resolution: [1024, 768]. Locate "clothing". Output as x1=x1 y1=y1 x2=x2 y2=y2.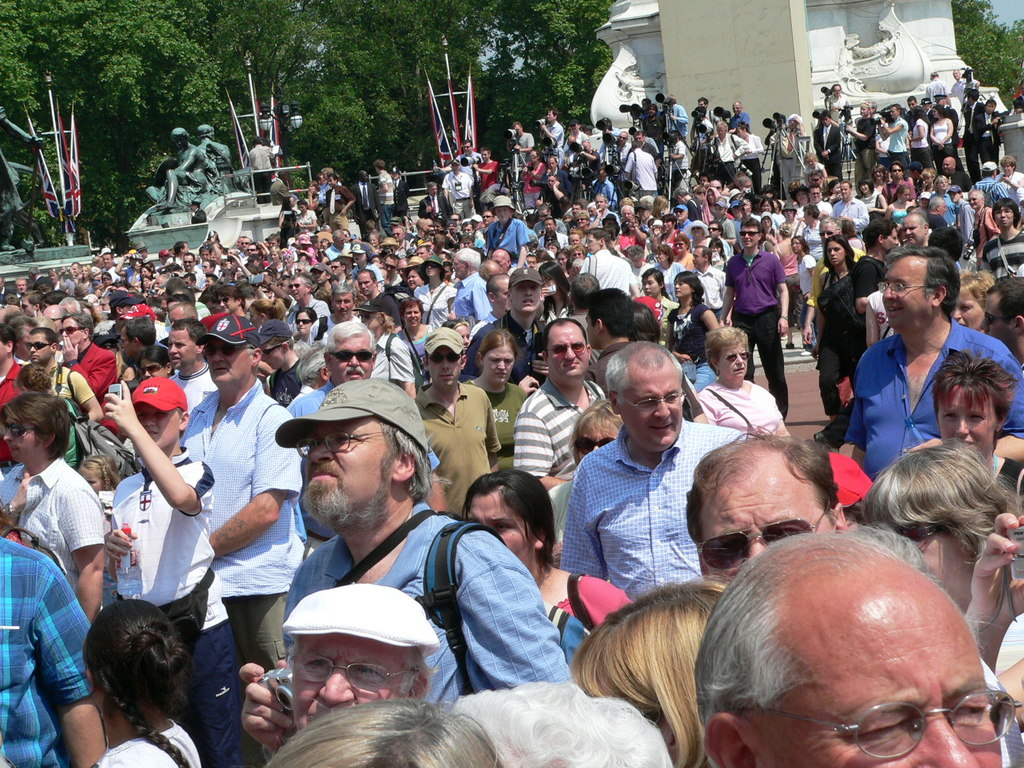
x1=773 y1=129 x2=804 y2=193.
